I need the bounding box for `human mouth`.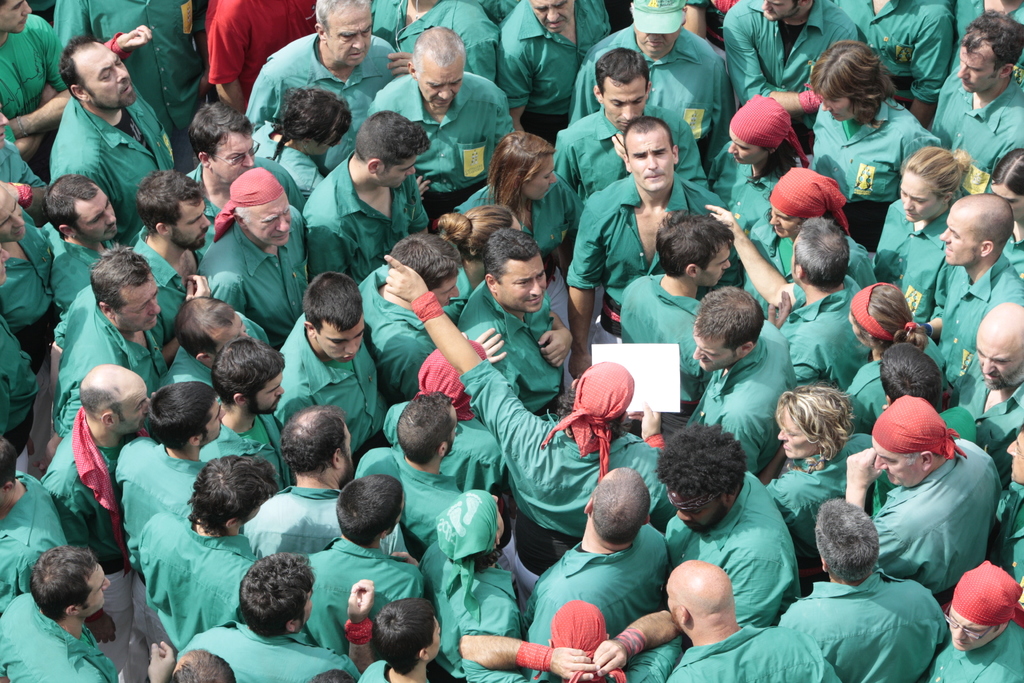
Here it is: 644, 176, 664, 179.
